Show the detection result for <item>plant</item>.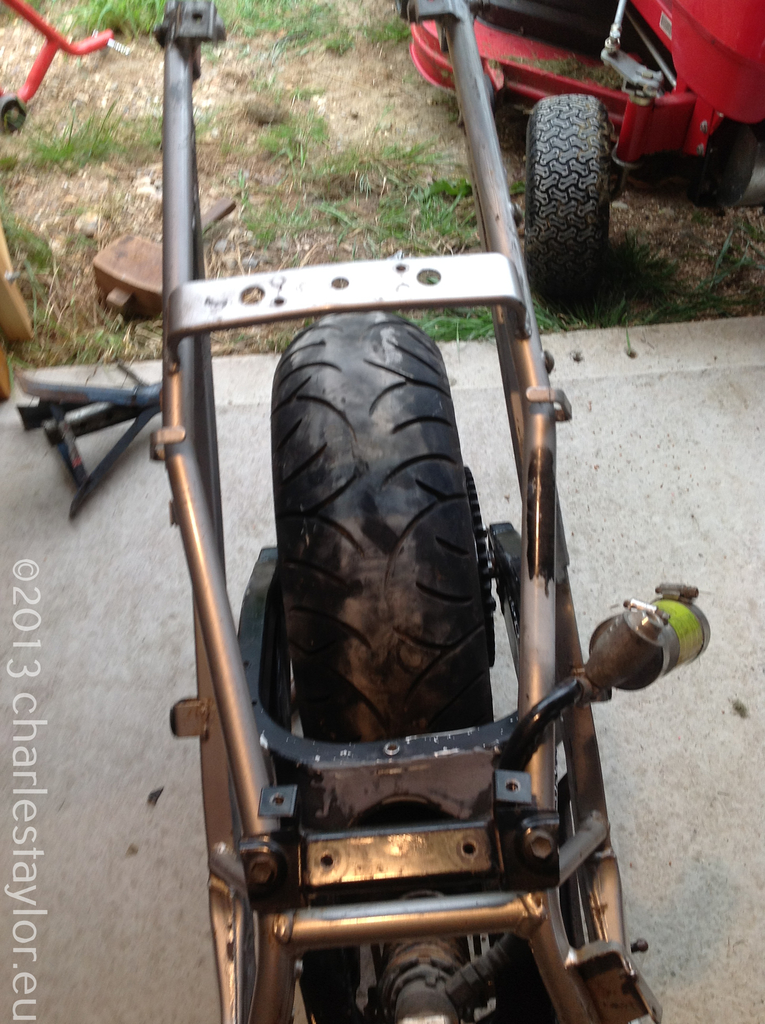
rect(191, 102, 211, 127).
